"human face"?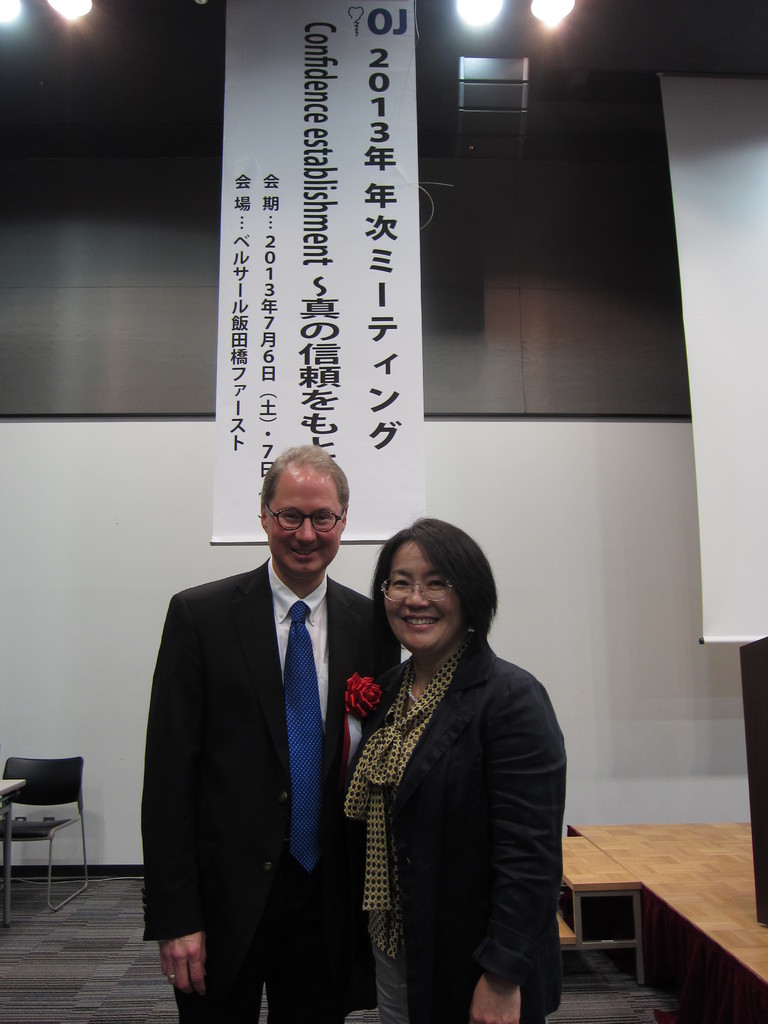
bbox=[379, 541, 466, 653]
